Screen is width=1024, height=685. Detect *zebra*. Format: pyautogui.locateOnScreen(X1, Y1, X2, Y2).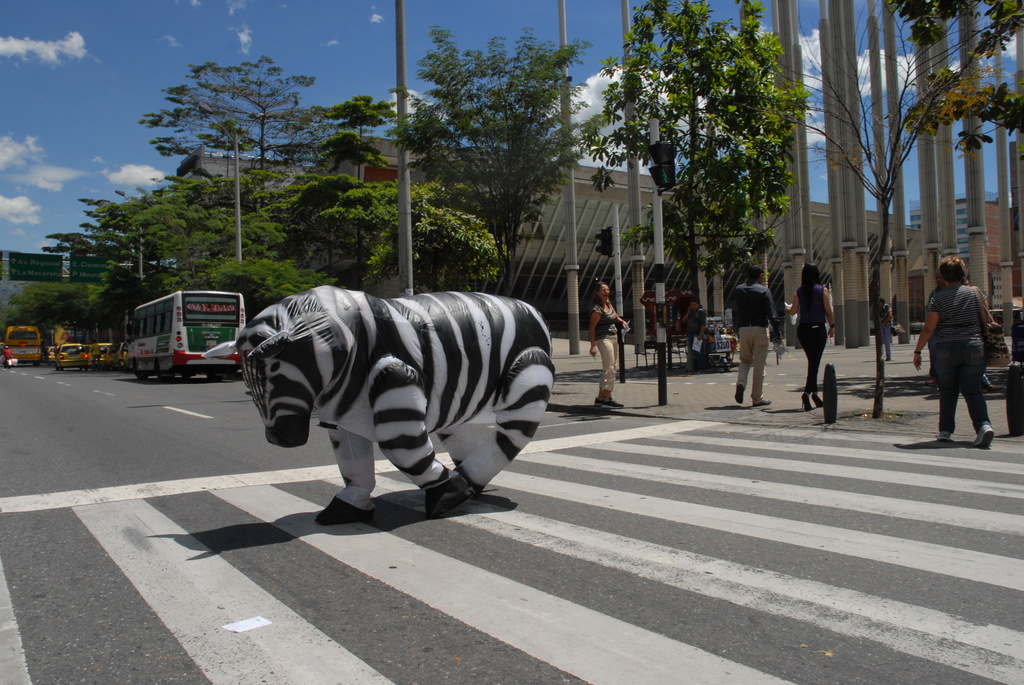
pyautogui.locateOnScreen(199, 284, 556, 528).
